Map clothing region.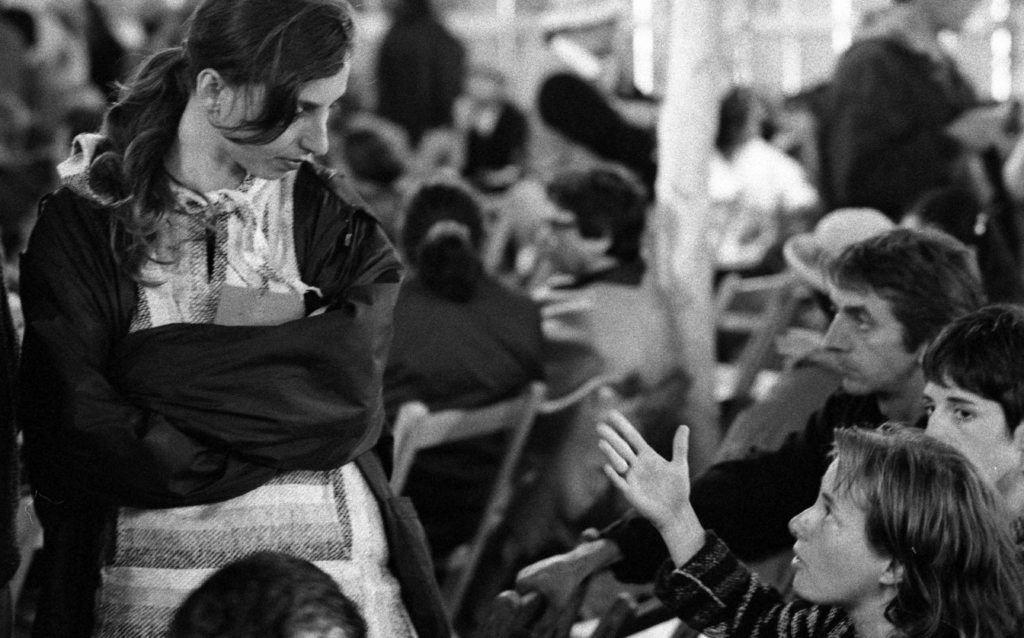
Mapped to BBox(698, 141, 801, 243).
